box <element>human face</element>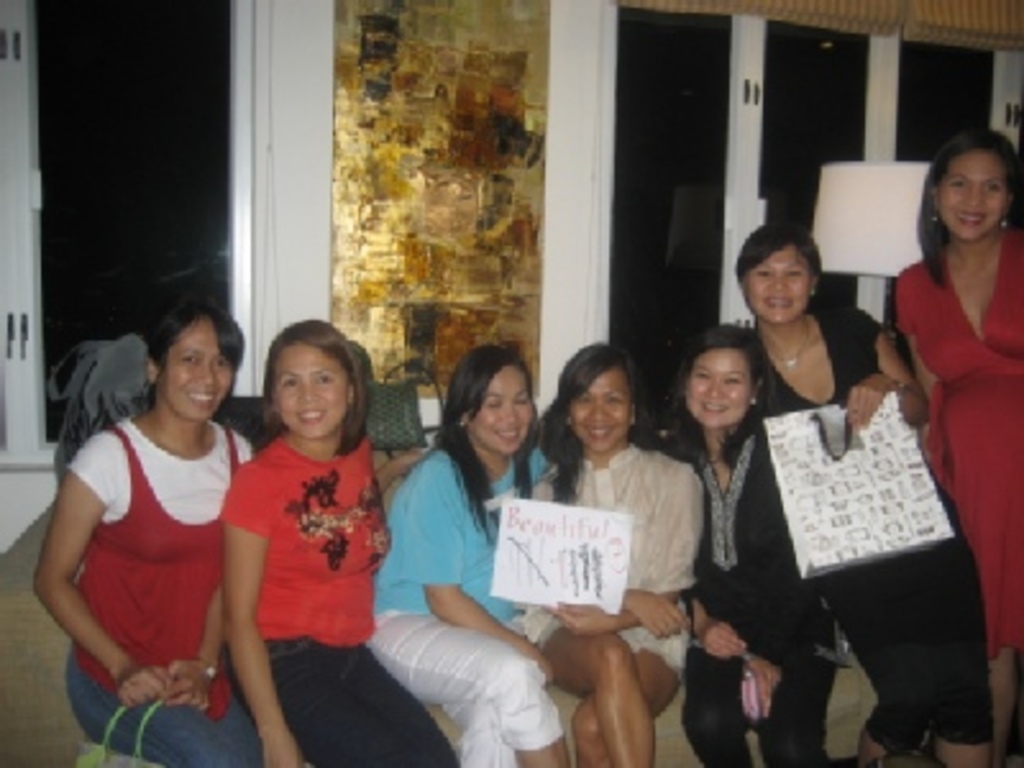
bbox(745, 248, 812, 323)
